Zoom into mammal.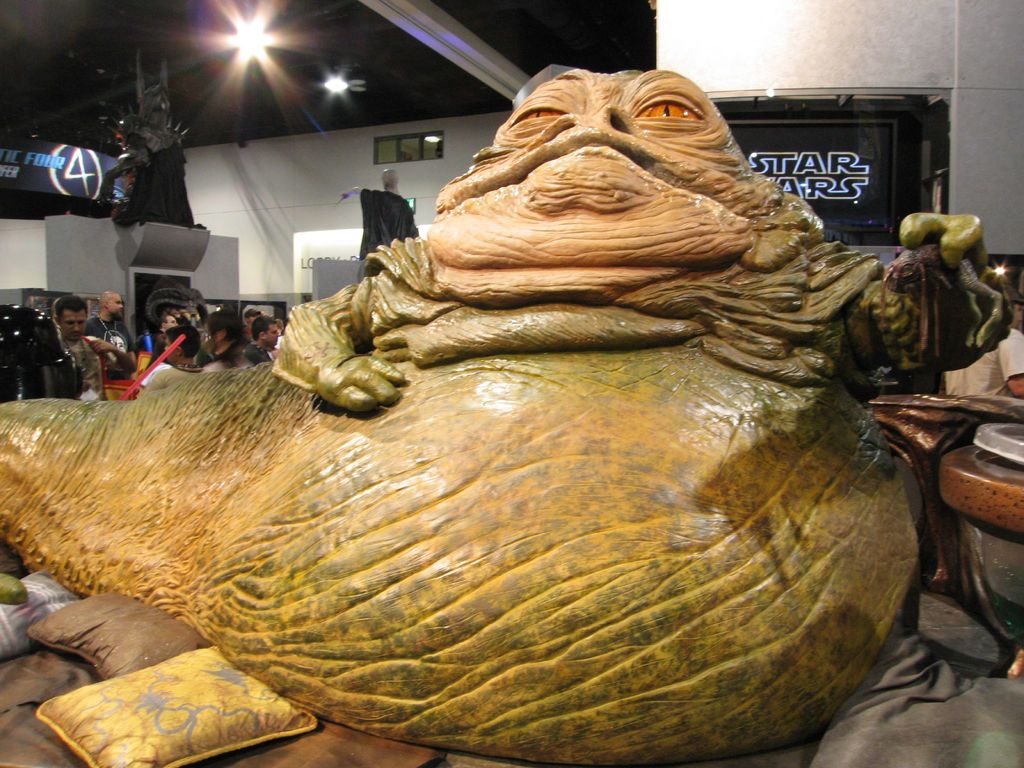
Zoom target: 139/321/200/383.
